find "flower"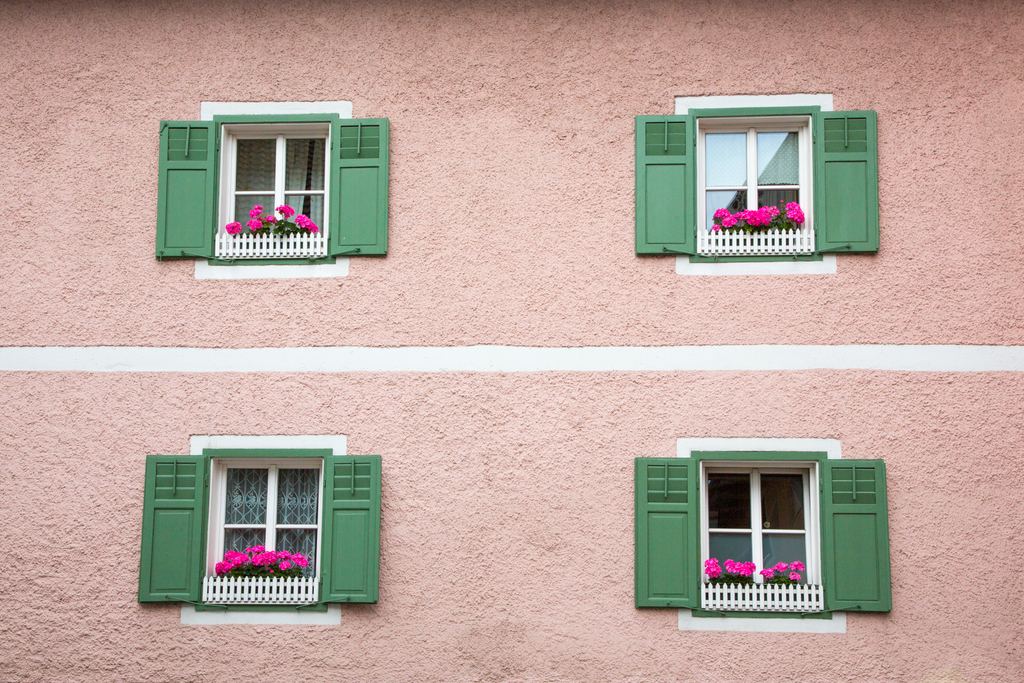
{"left": 760, "top": 569, "right": 776, "bottom": 580}
